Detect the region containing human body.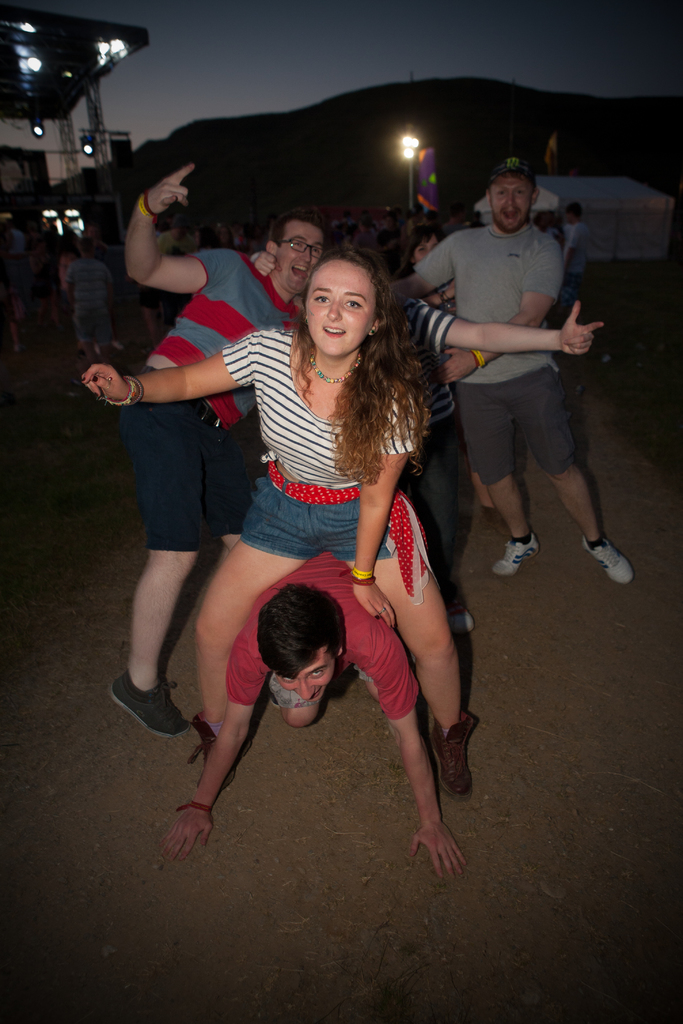
172 554 465 877.
